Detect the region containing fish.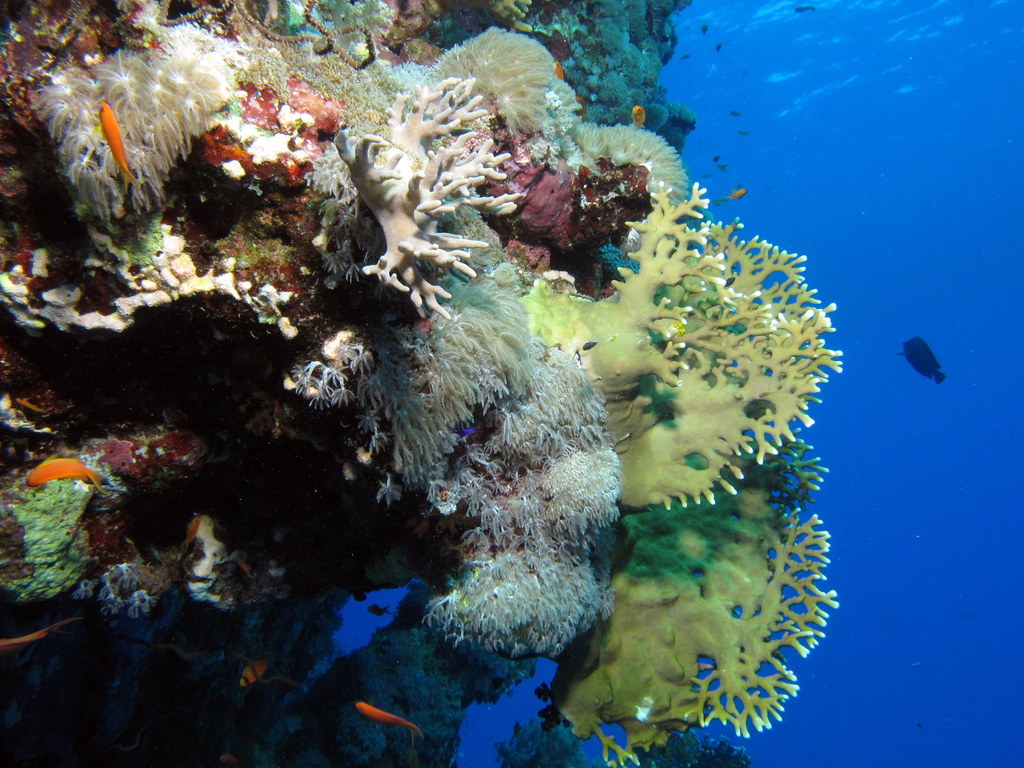
<region>26, 445, 102, 494</region>.
